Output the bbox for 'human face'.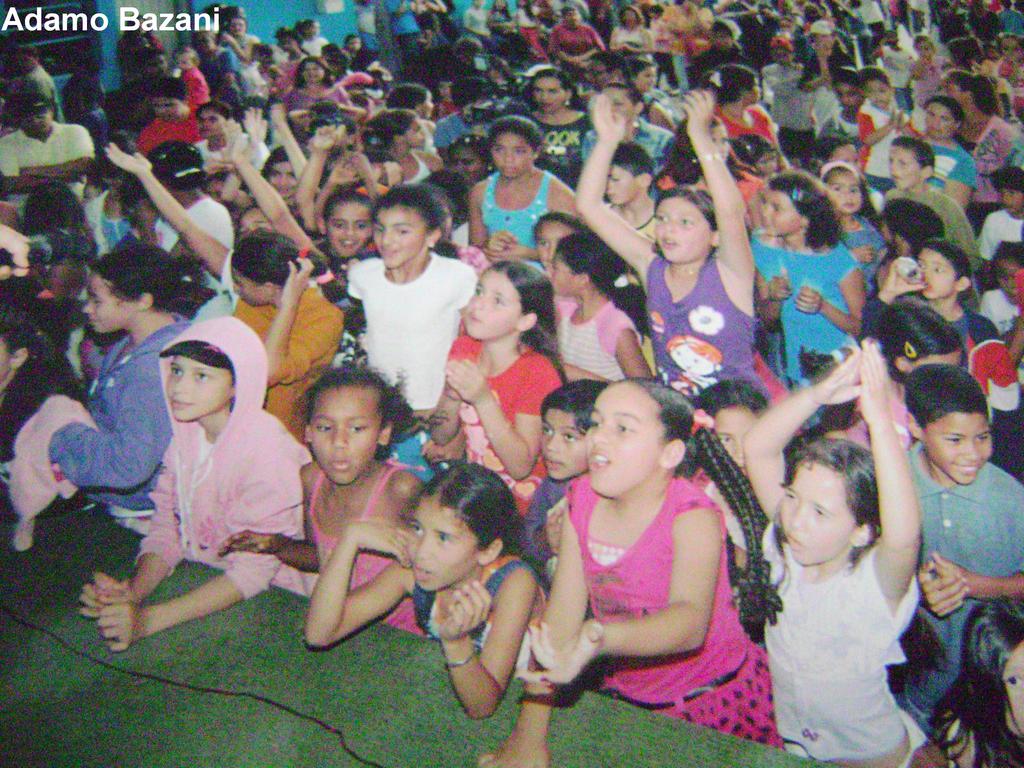
[759, 185, 801, 238].
